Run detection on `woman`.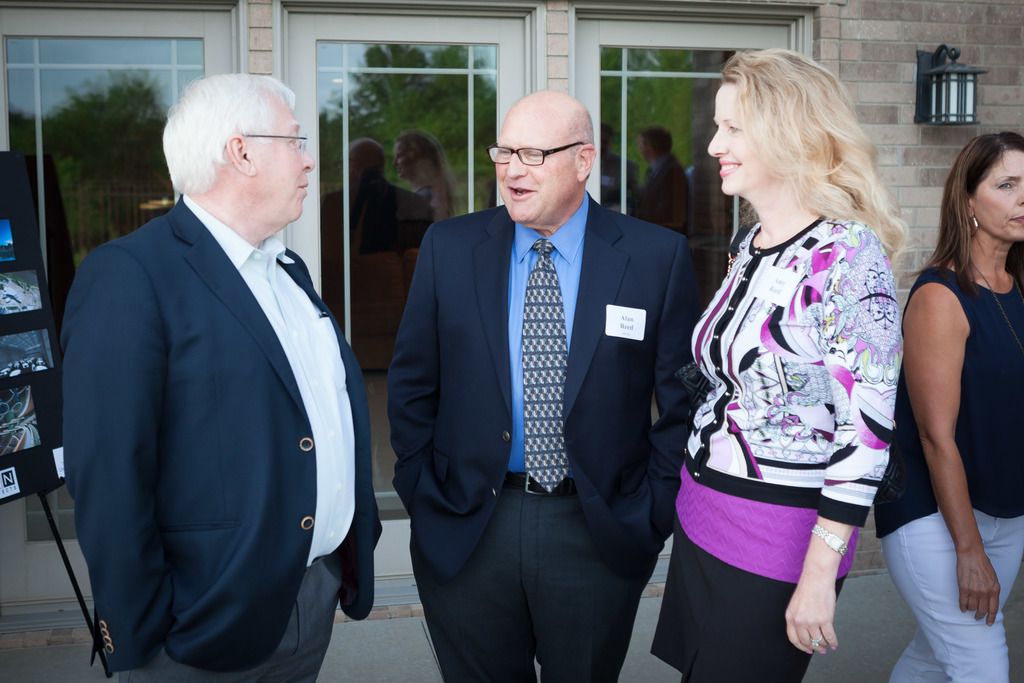
Result: 876/132/1023/682.
